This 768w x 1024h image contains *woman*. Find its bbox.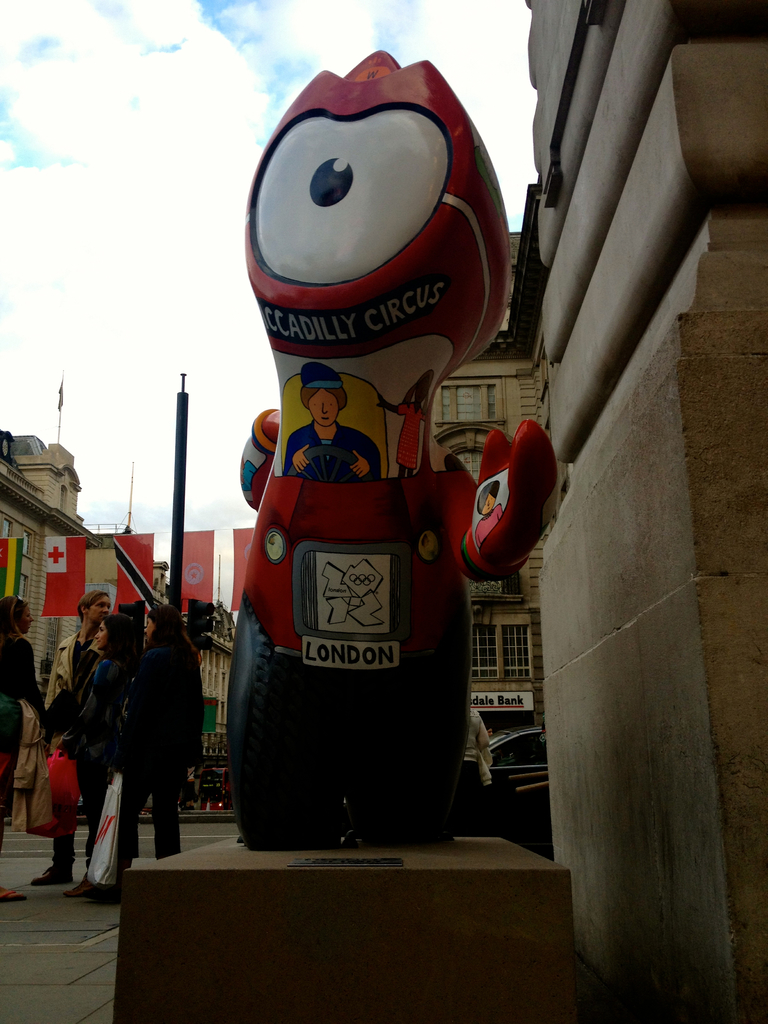
474, 479, 502, 548.
